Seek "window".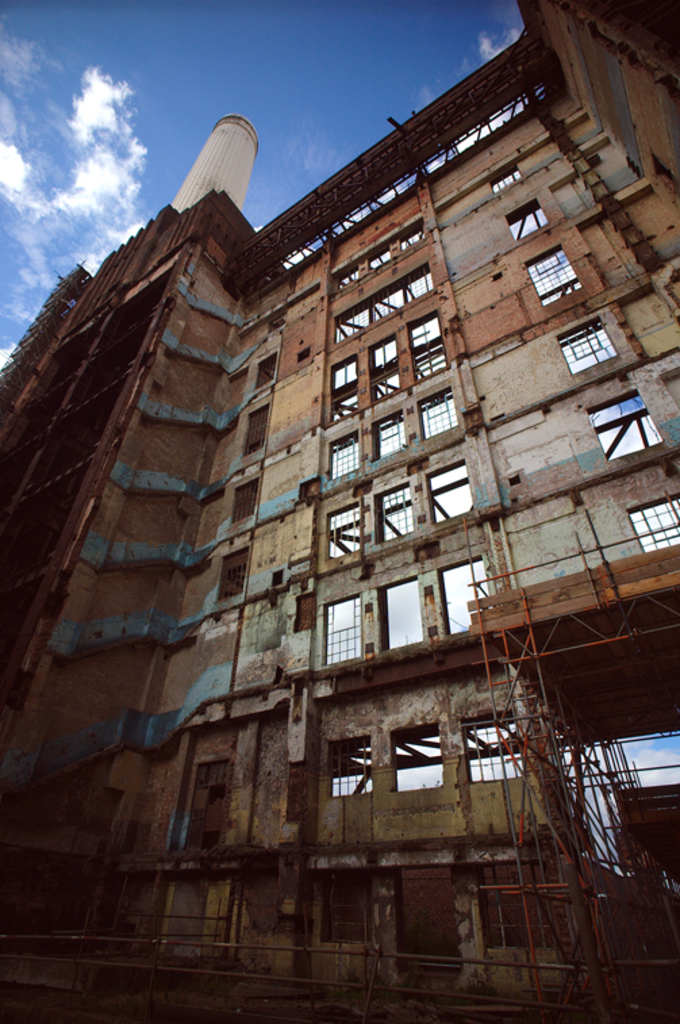
{"x1": 316, "y1": 875, "x2": 366, "y2": 941}.
